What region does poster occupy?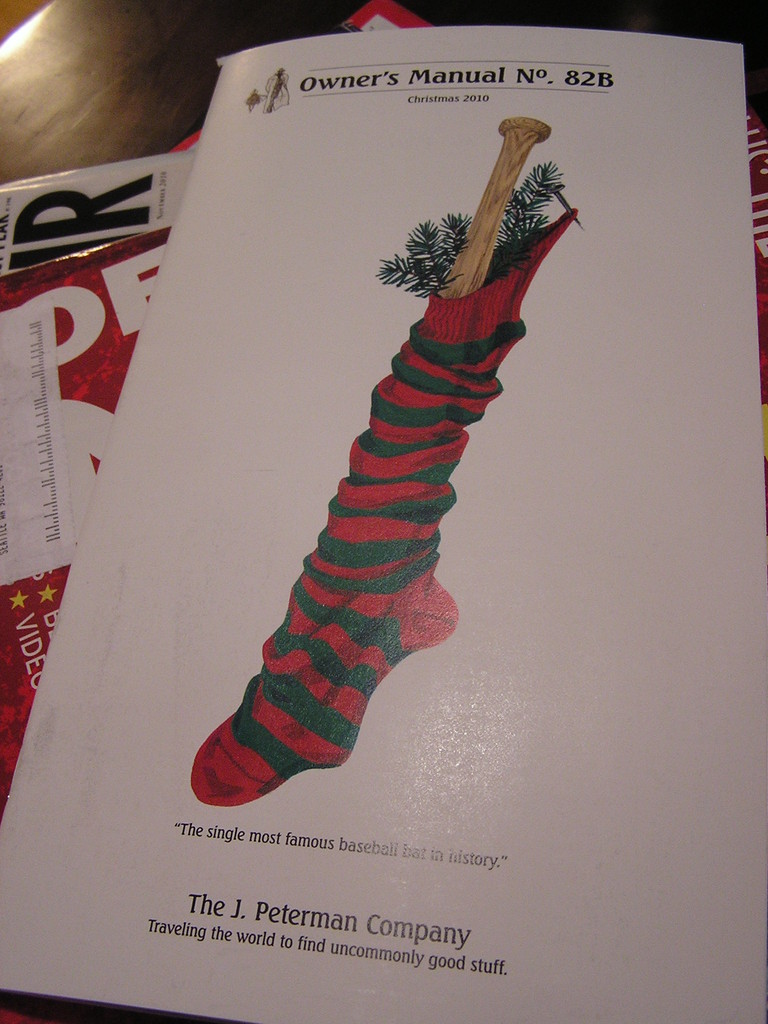
0/22/767/1022.
